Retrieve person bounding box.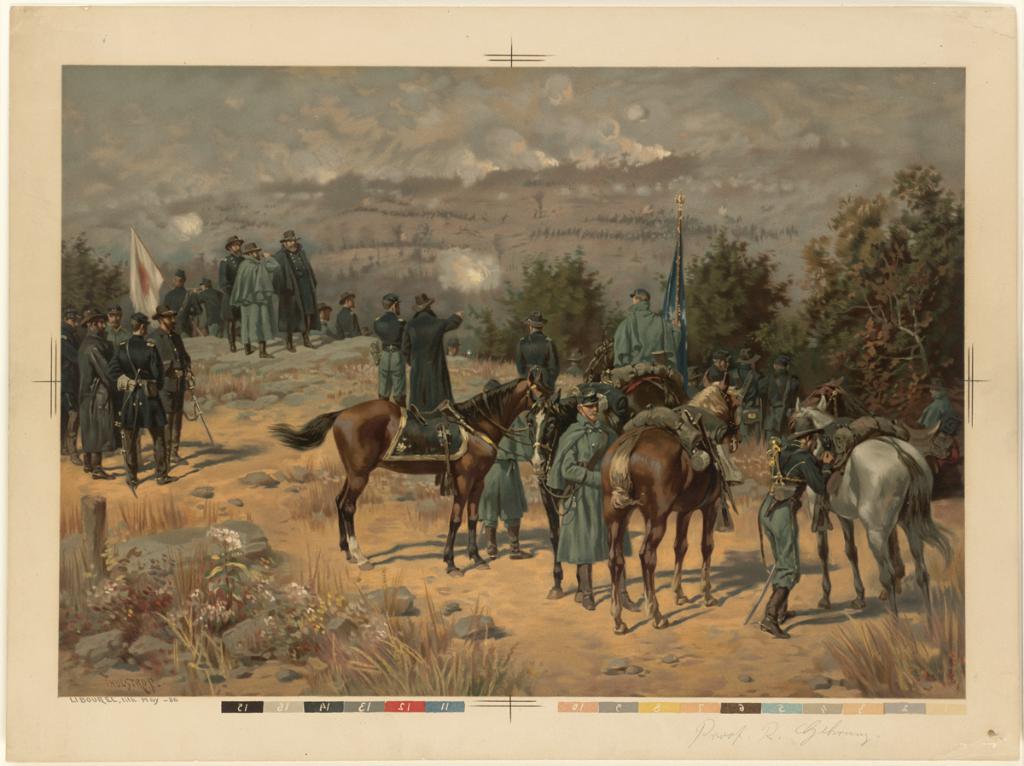
Bounding box: (left=514, top=313, right=557, bottom=386).
